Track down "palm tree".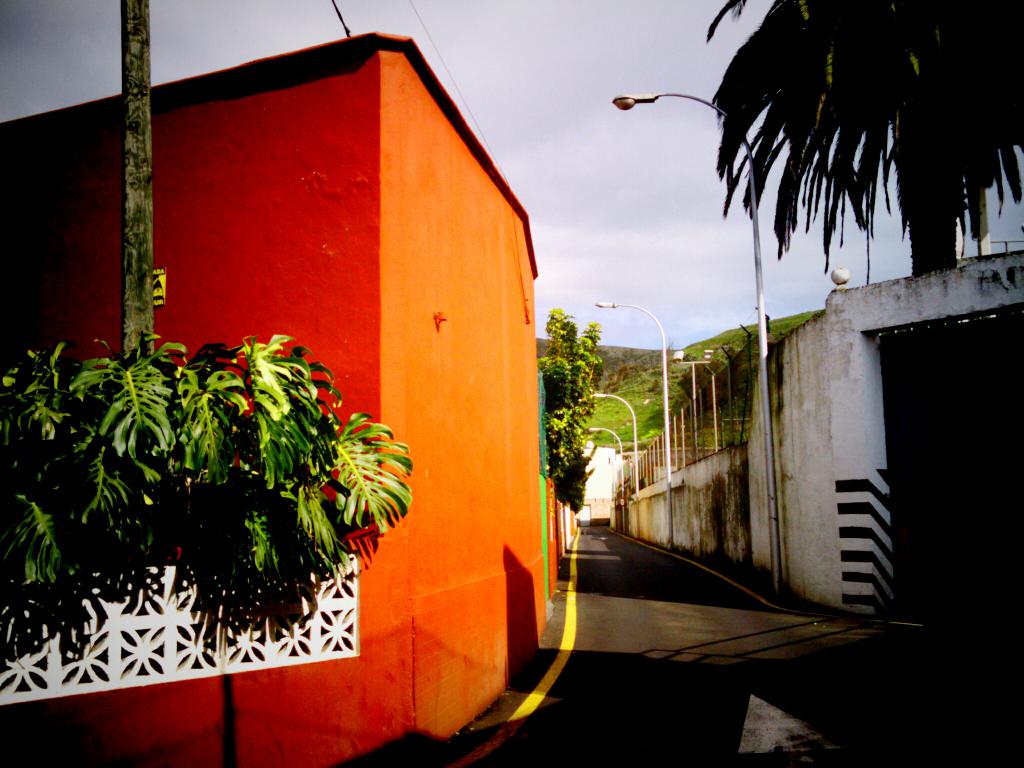
Tracked to <bbox>713, 0, 1023, 273</bbox>.
